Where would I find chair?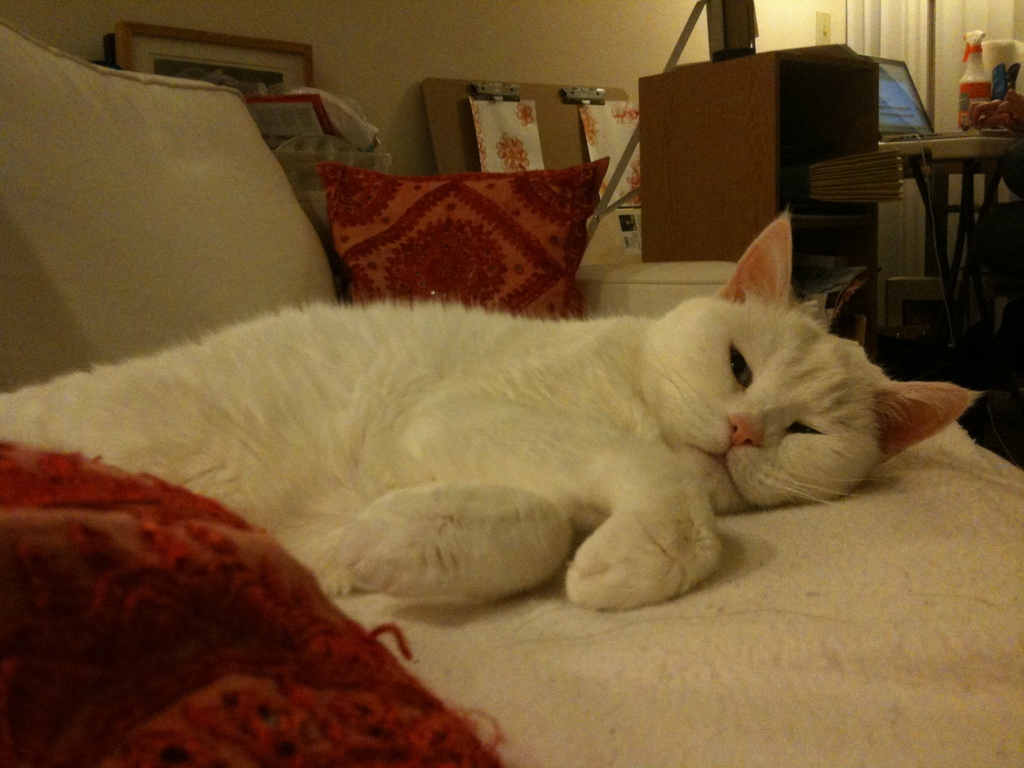
At select_region(879, 139, 1021, 411).
